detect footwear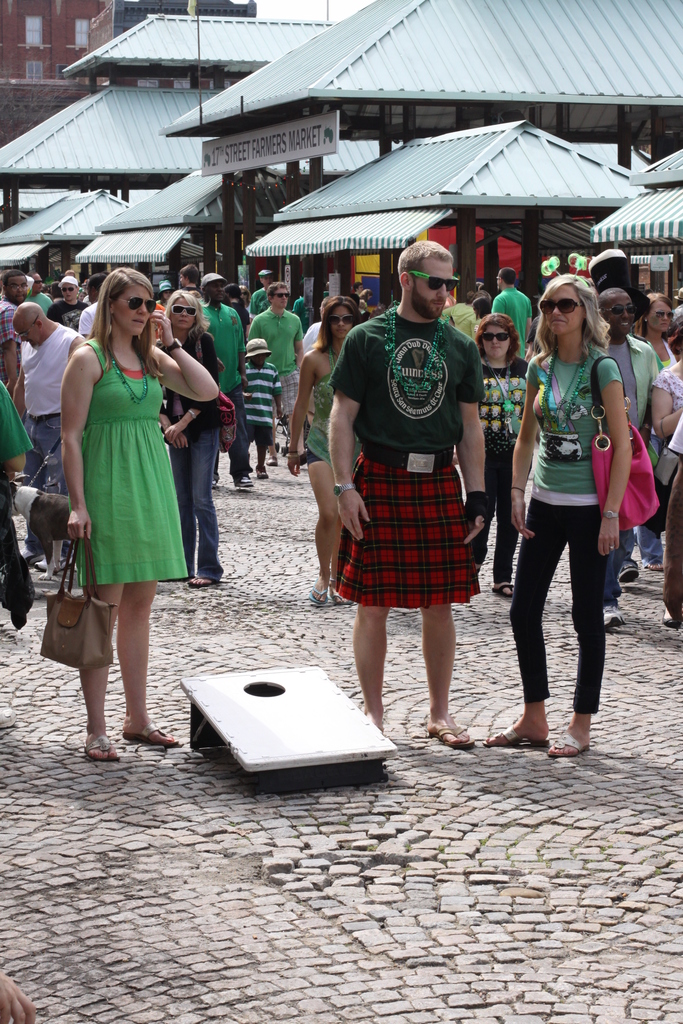
[left=666, top=615, right=681, bottom=629]
